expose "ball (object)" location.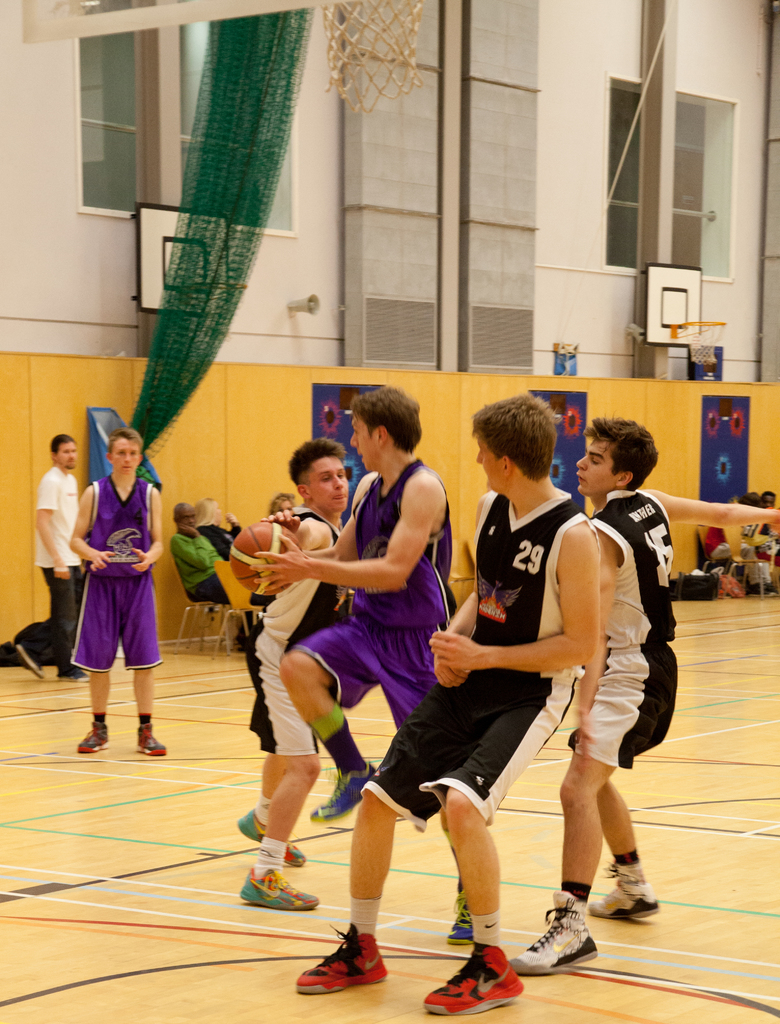
Exposed at left=225, top=513, right=304, bottom=599.
